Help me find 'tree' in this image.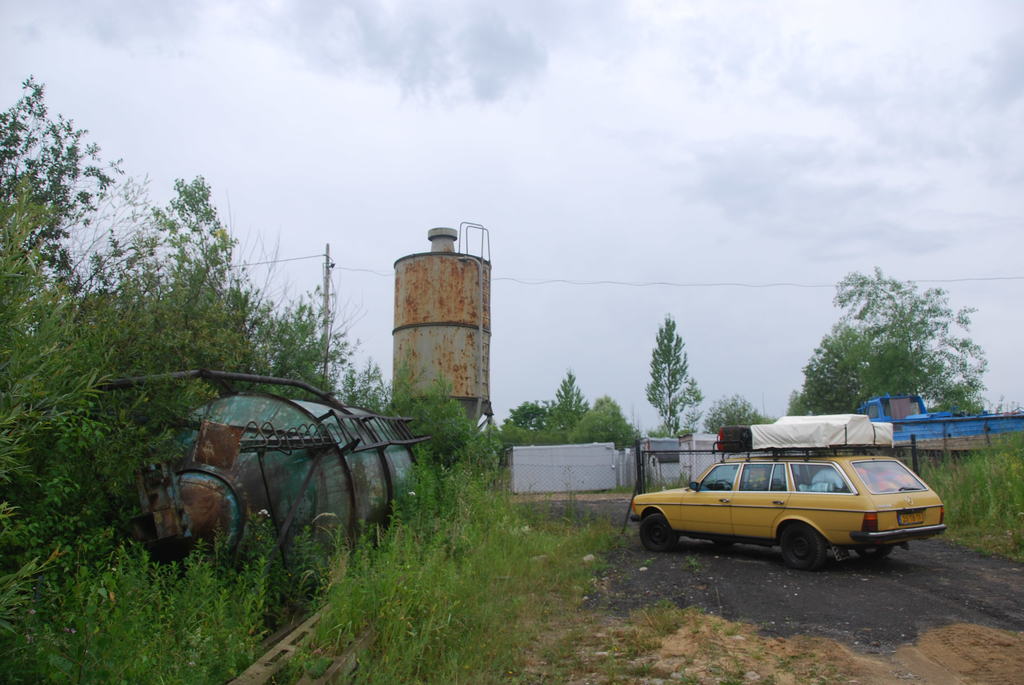
Found it: 496, 421, 573, 442.
